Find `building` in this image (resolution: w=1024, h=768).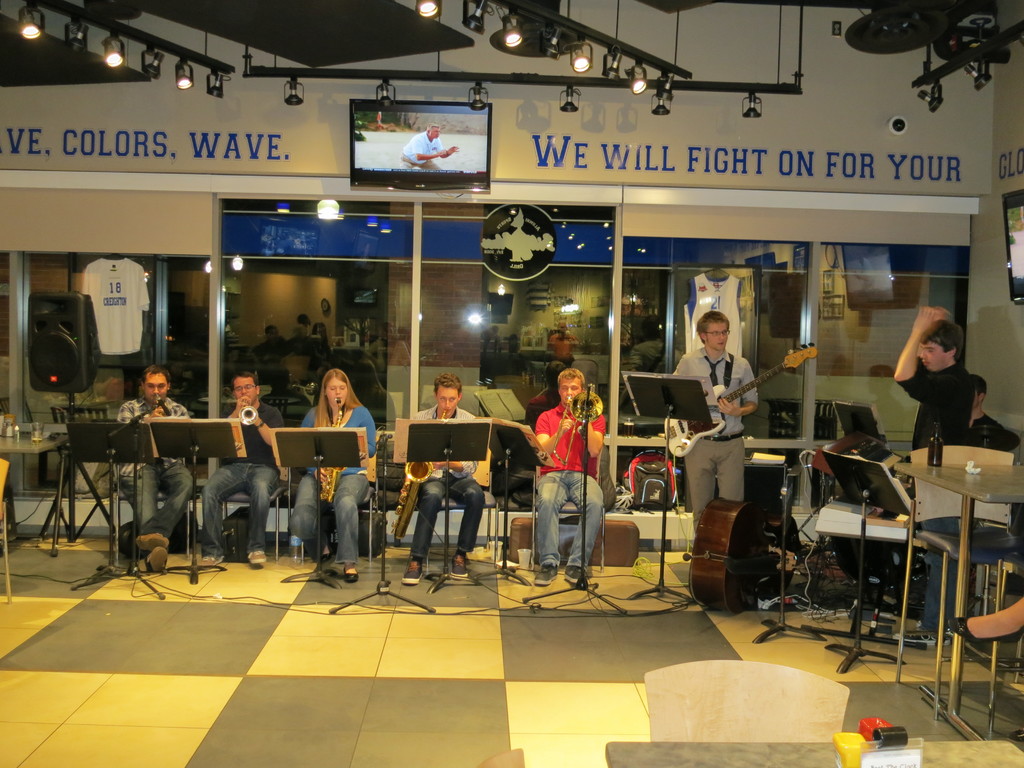
box(0, 0, 1023, 767).
